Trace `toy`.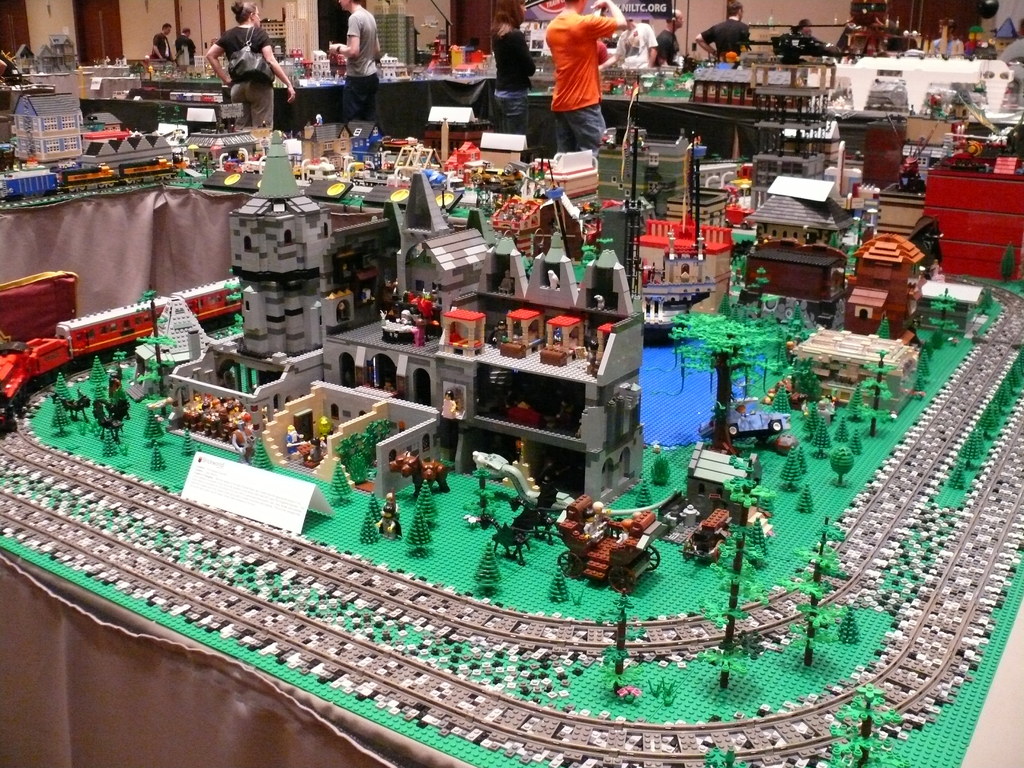
Traced to <region>550, 503, 646, 595</region>.
